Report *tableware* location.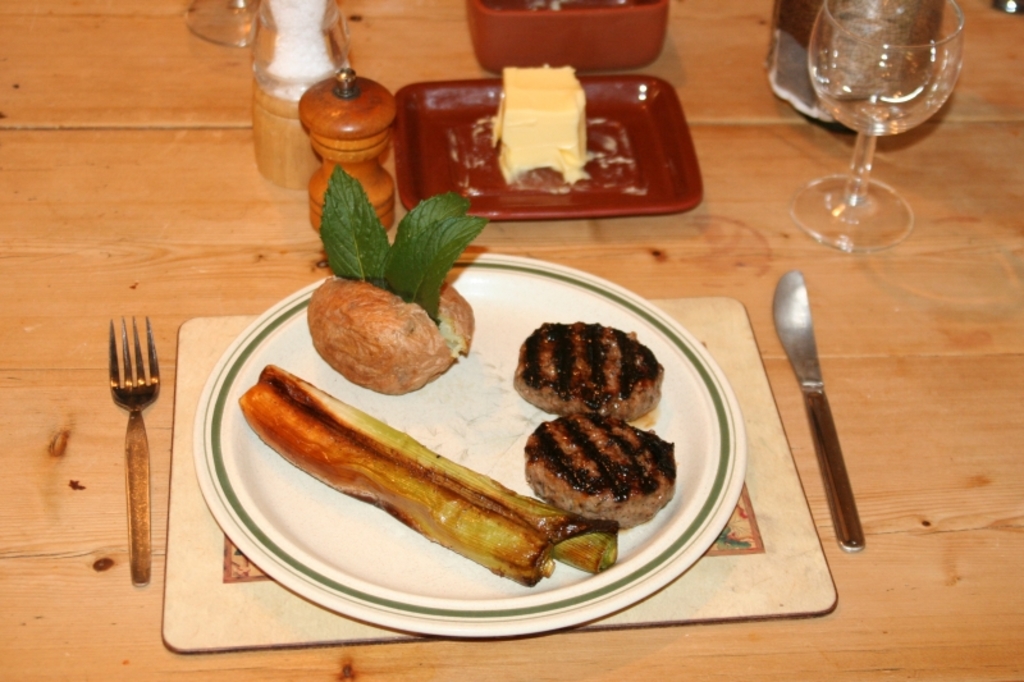
Report: 466/0/668/74.
